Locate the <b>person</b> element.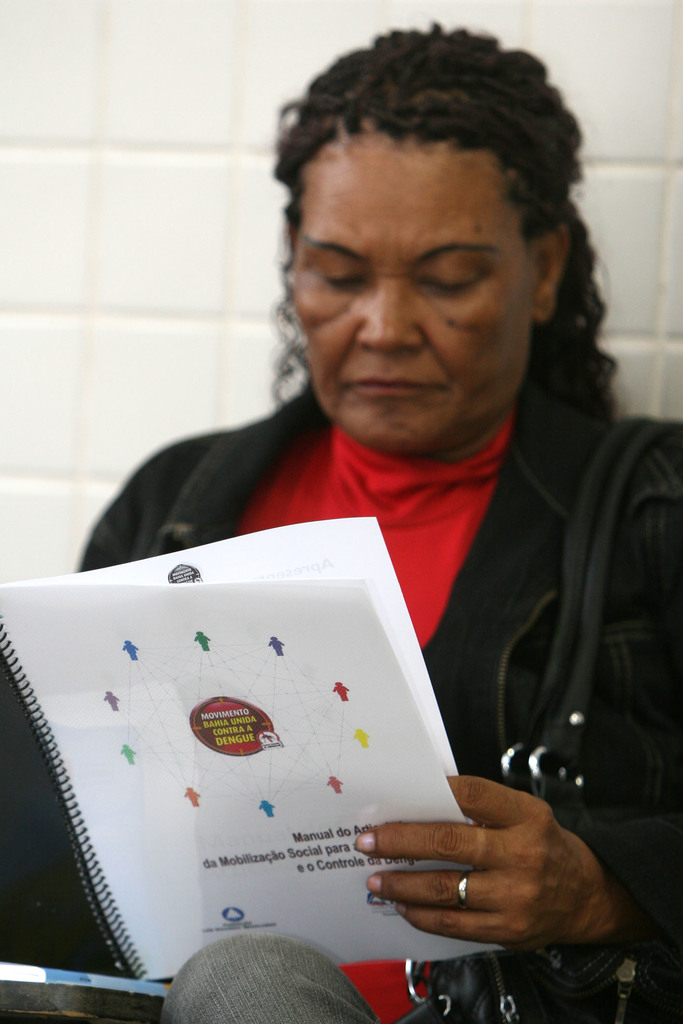
Element bbox: Rect(70, 67, 654, 939).
